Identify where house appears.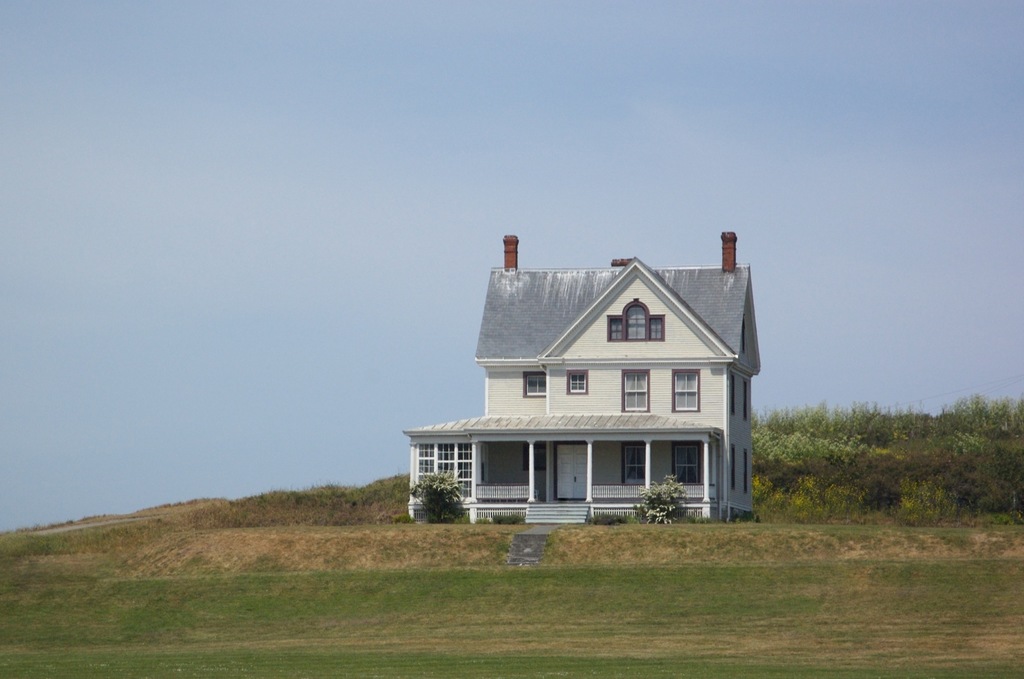
Appears at locate(406, 233, 787, 537).
